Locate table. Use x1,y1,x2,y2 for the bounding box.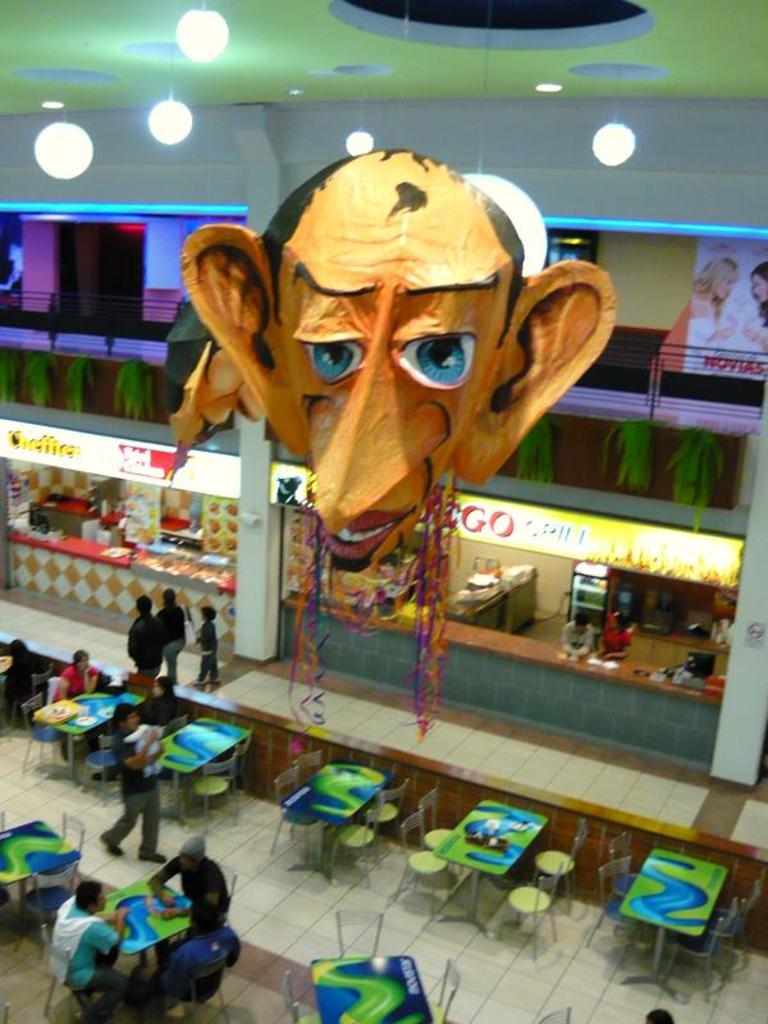
0,822,76,948.
